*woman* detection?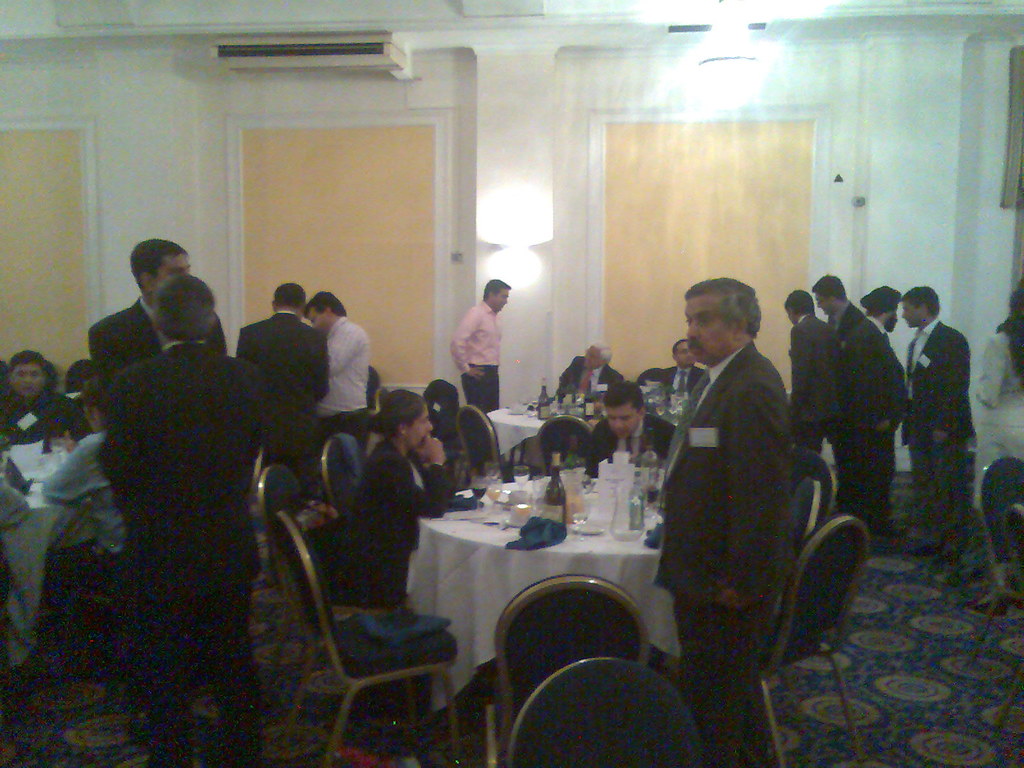
x1=976, y1=278, x2=1023, y2=620
